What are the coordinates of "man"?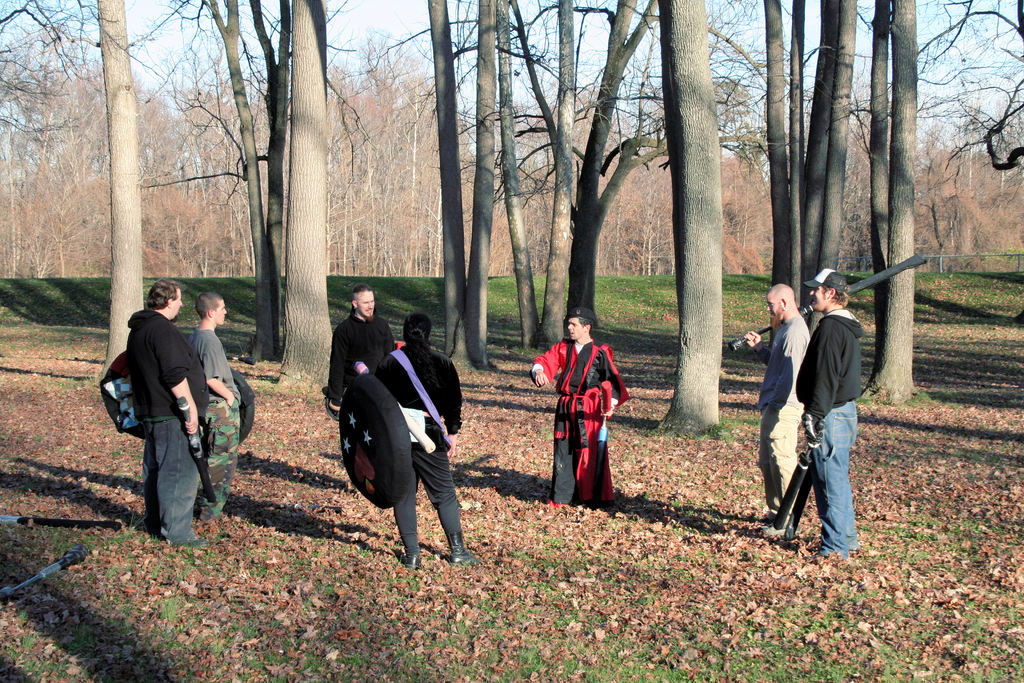
[732,267,819,545].
